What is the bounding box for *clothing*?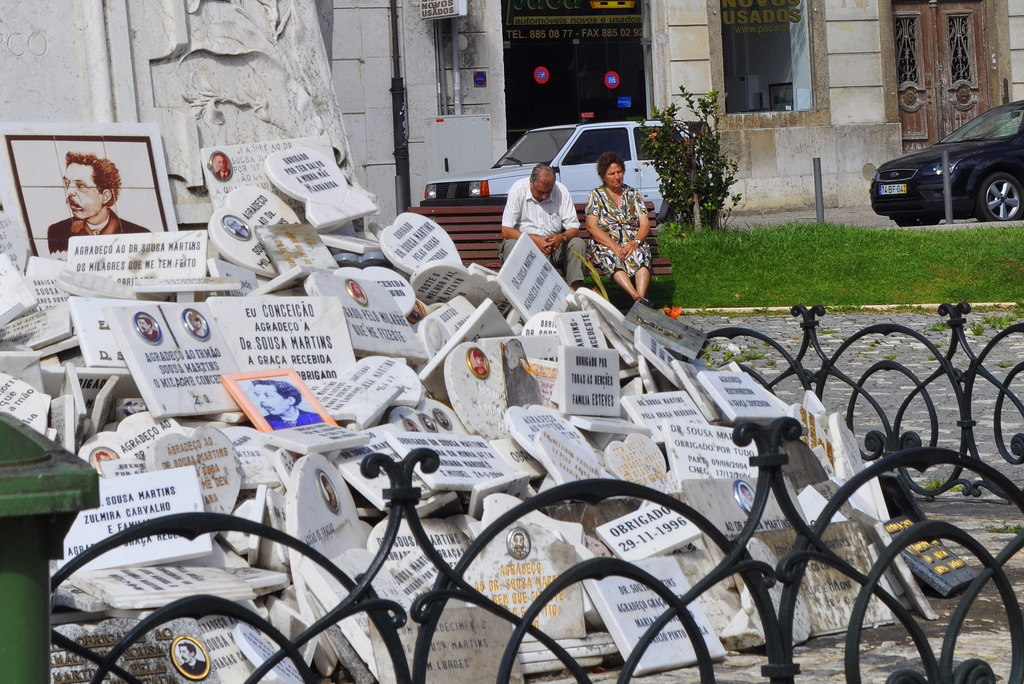
x1=268, y1=415, x2=329, y2=430.
